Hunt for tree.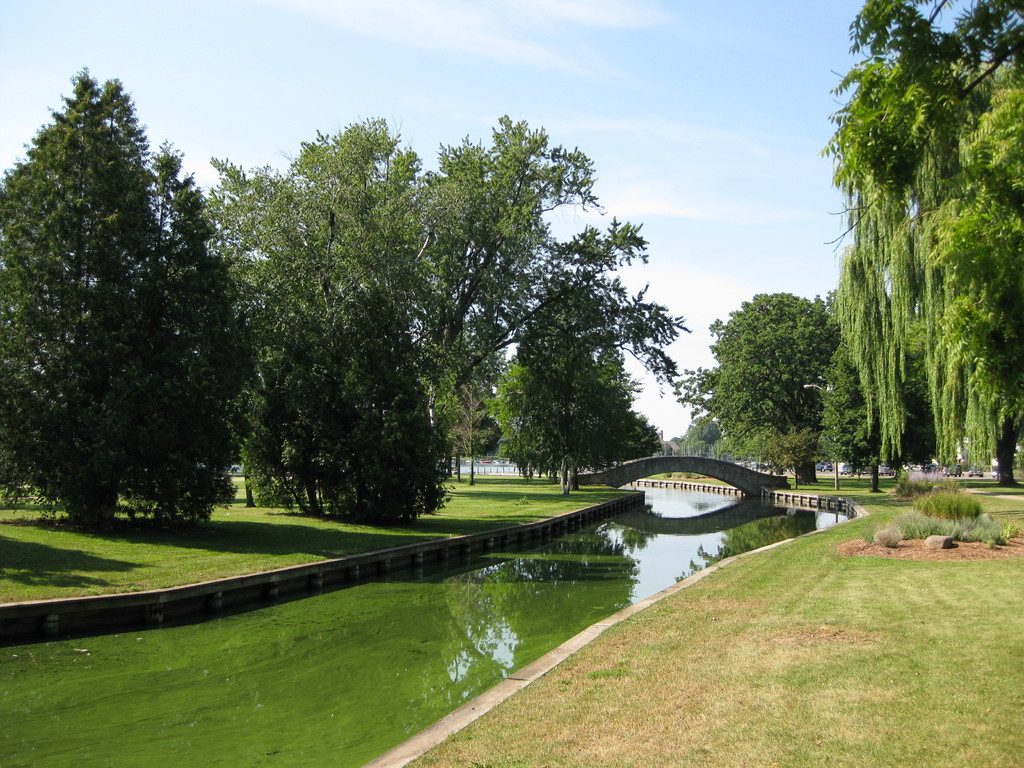
Hunted down at 676:290:843:487.
